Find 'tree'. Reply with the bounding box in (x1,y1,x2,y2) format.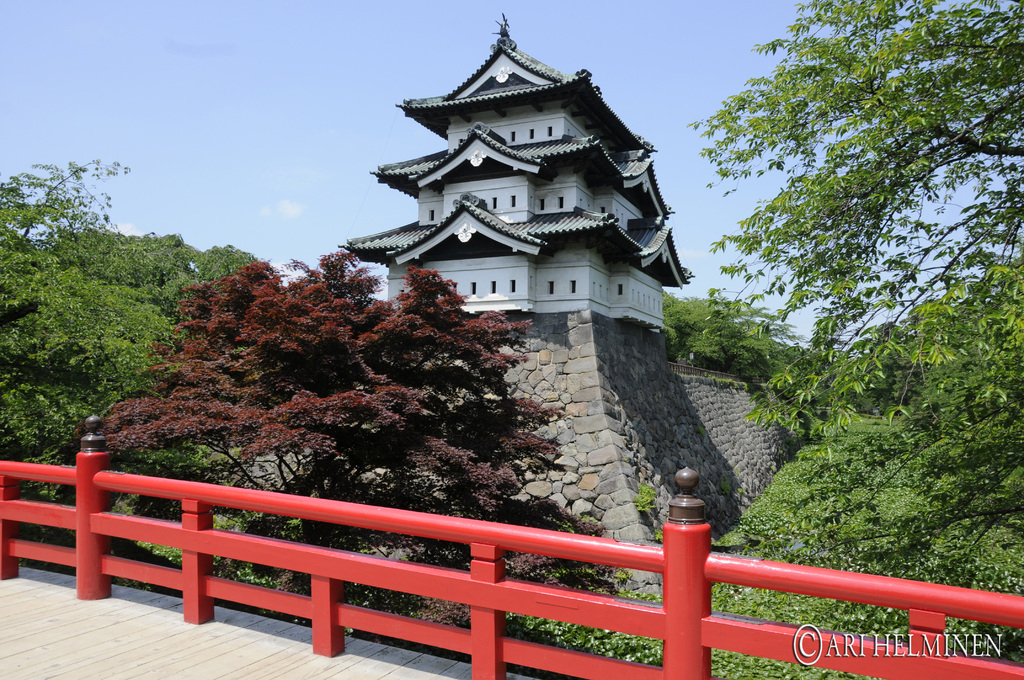
(95,218,204,339).
